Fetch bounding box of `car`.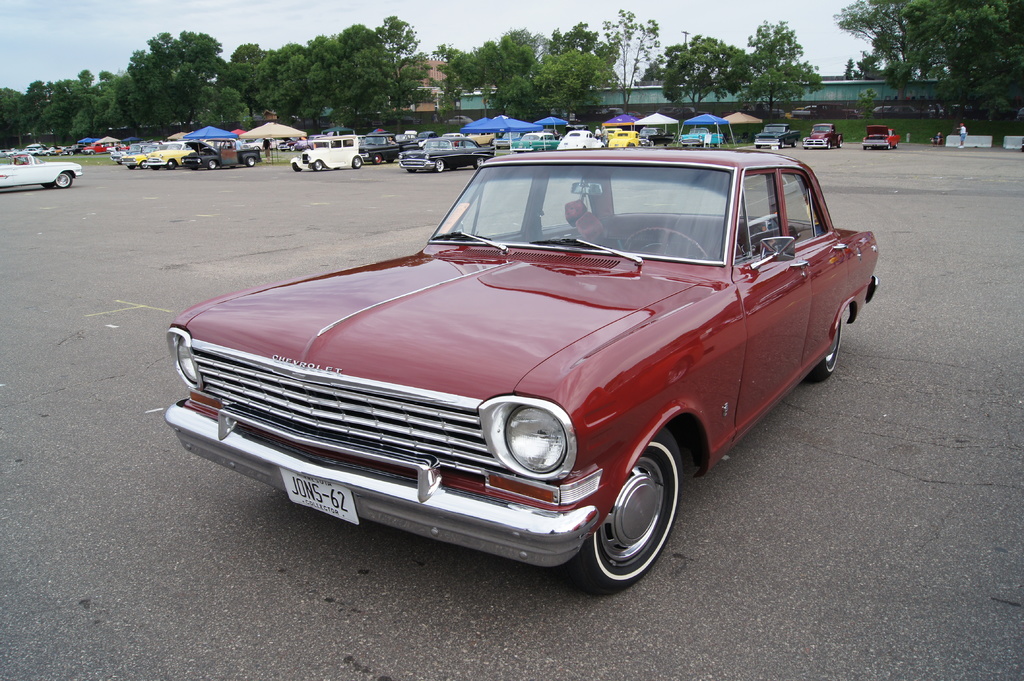
Bbox: 806, 127, 842, 147.
